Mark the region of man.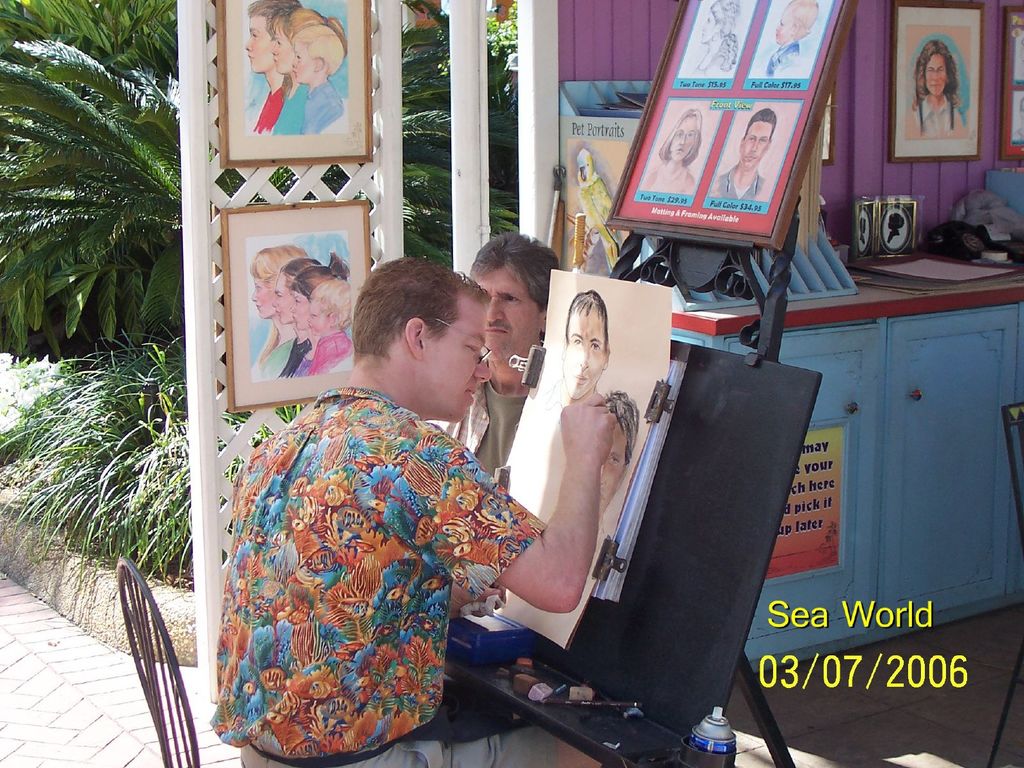
Region: 226 233 618 744.
